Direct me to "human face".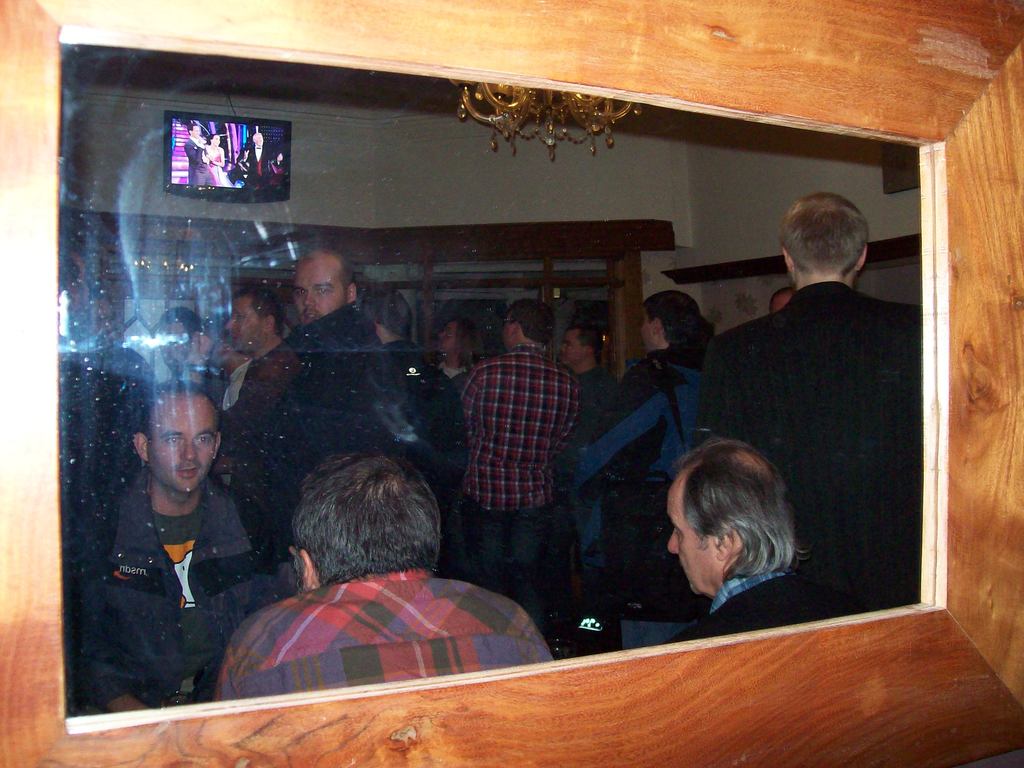
Direction: Rect(639, 312, 652, 356).
